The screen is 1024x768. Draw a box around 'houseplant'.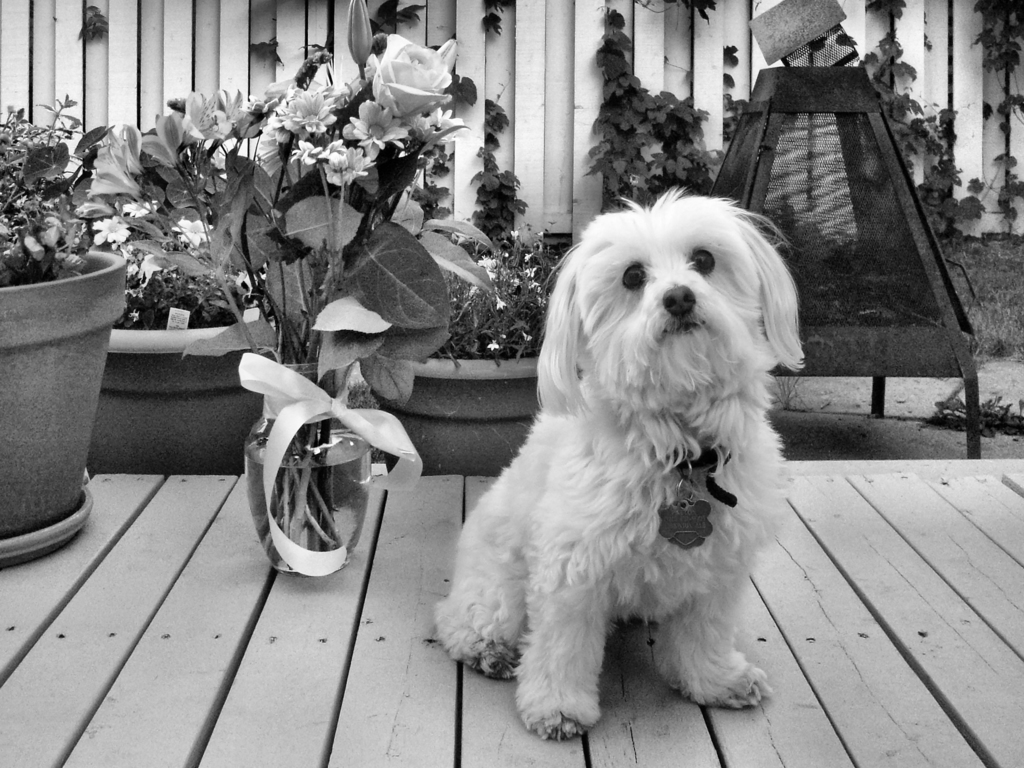
{"left": 2, "top": 150, "right": 190, "bottom": 532}.
